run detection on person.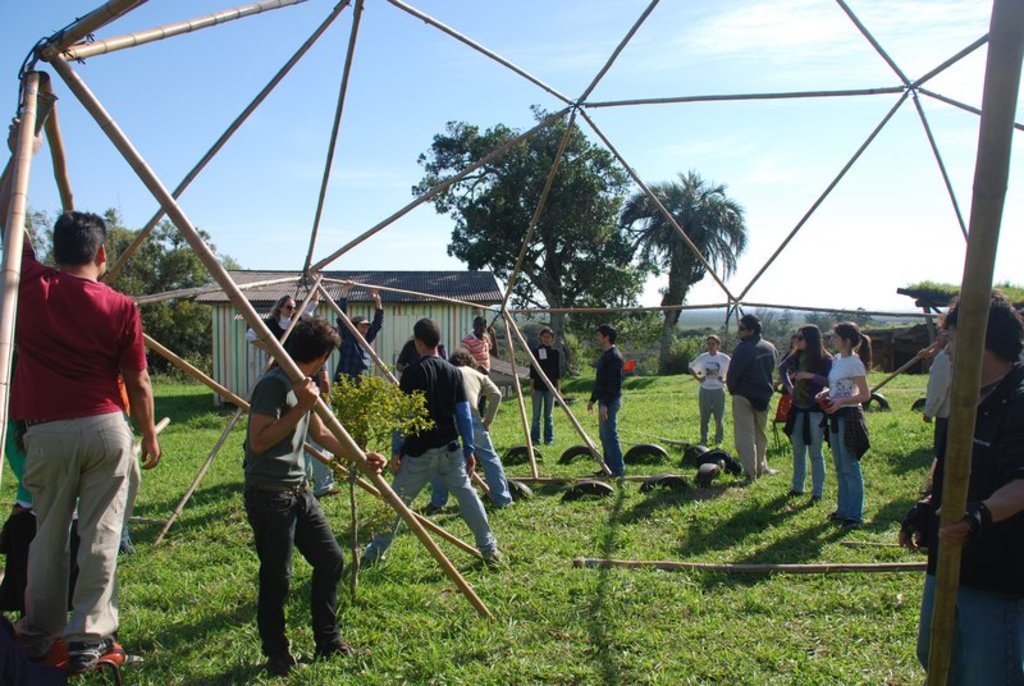
Result: rect(785, 320, 838, 493).
